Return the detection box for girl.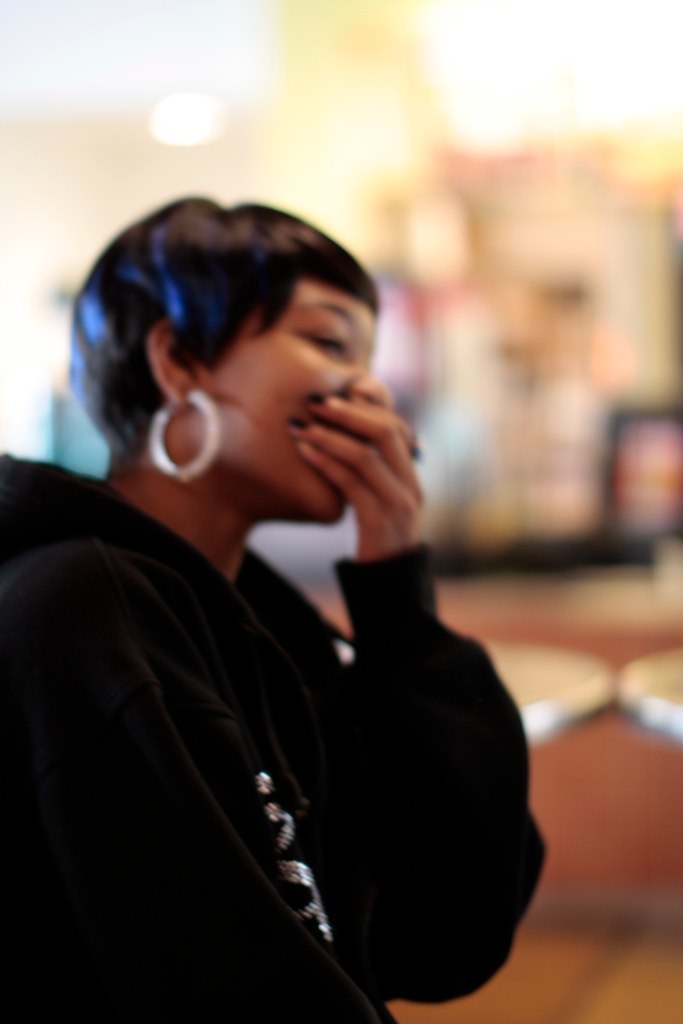
pyautogui.locateOnScreen(21, 178, 564, 1014).
